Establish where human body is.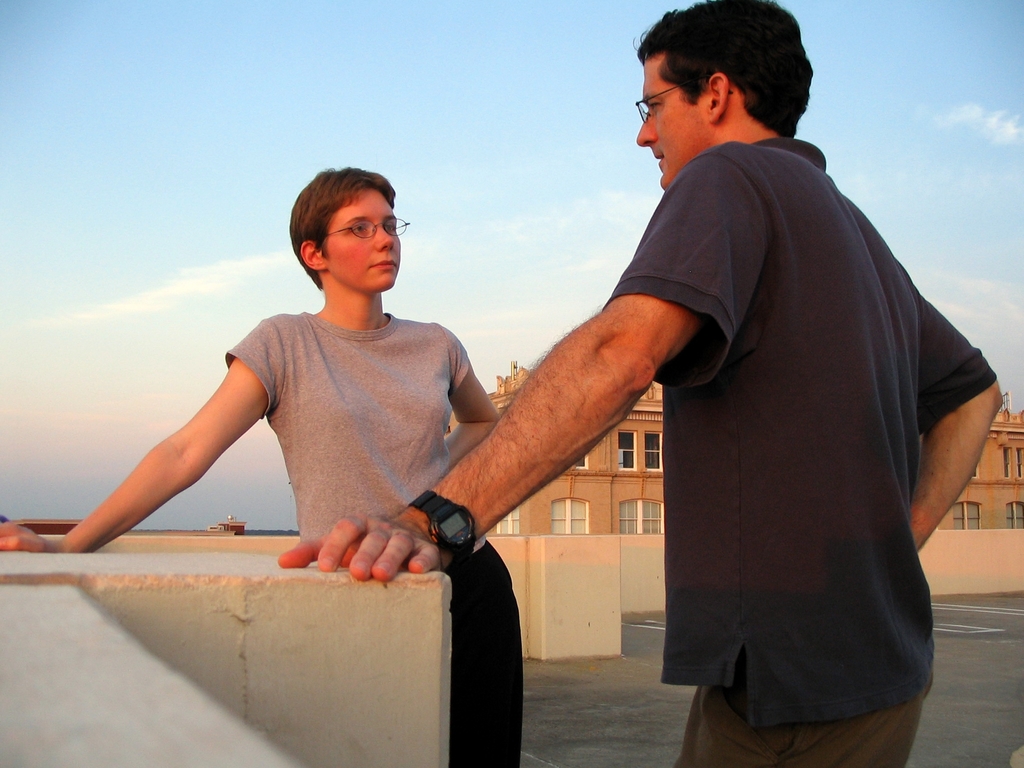
Established at select_region(278, 0, 1005, 767).
